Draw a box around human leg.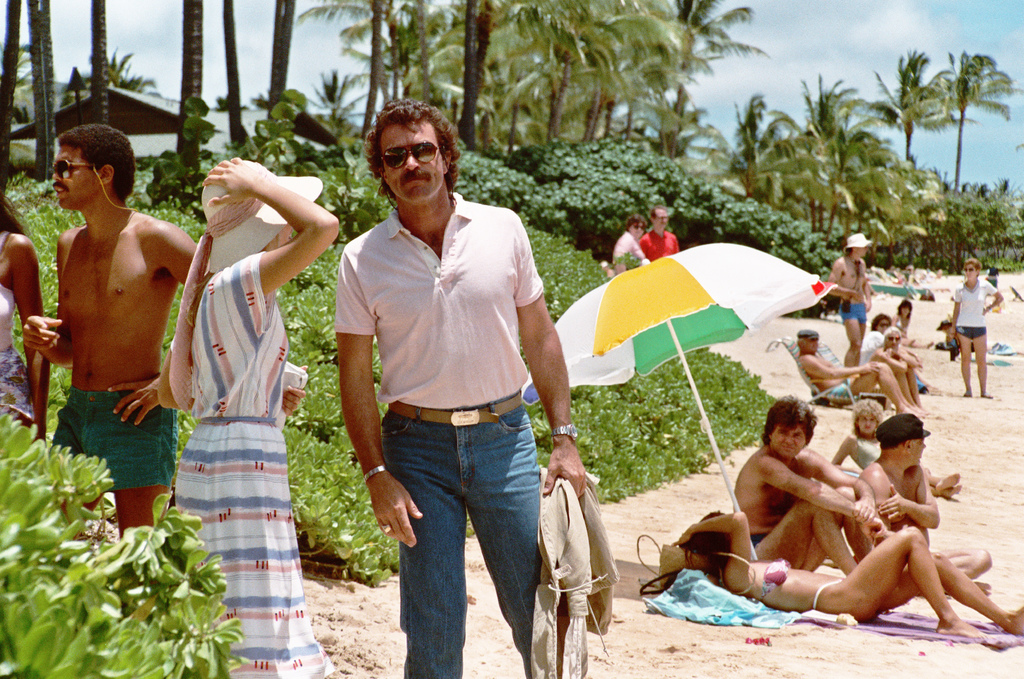
<box>379,408,467,678</box>.
